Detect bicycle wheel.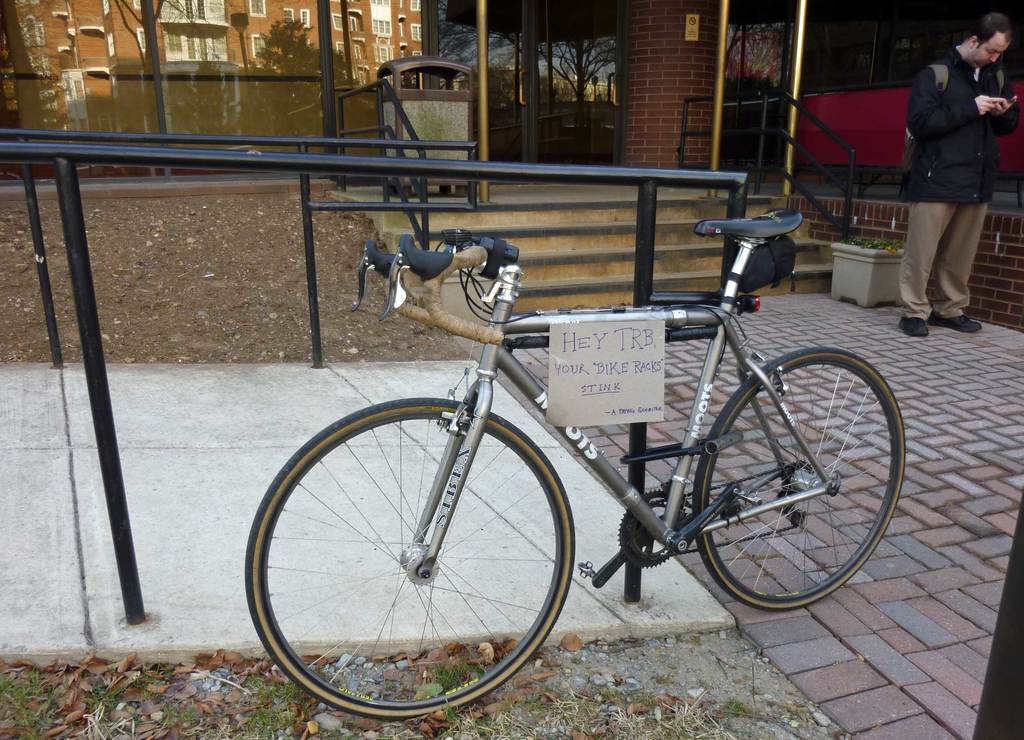
Detected at 244 395 577 724.
